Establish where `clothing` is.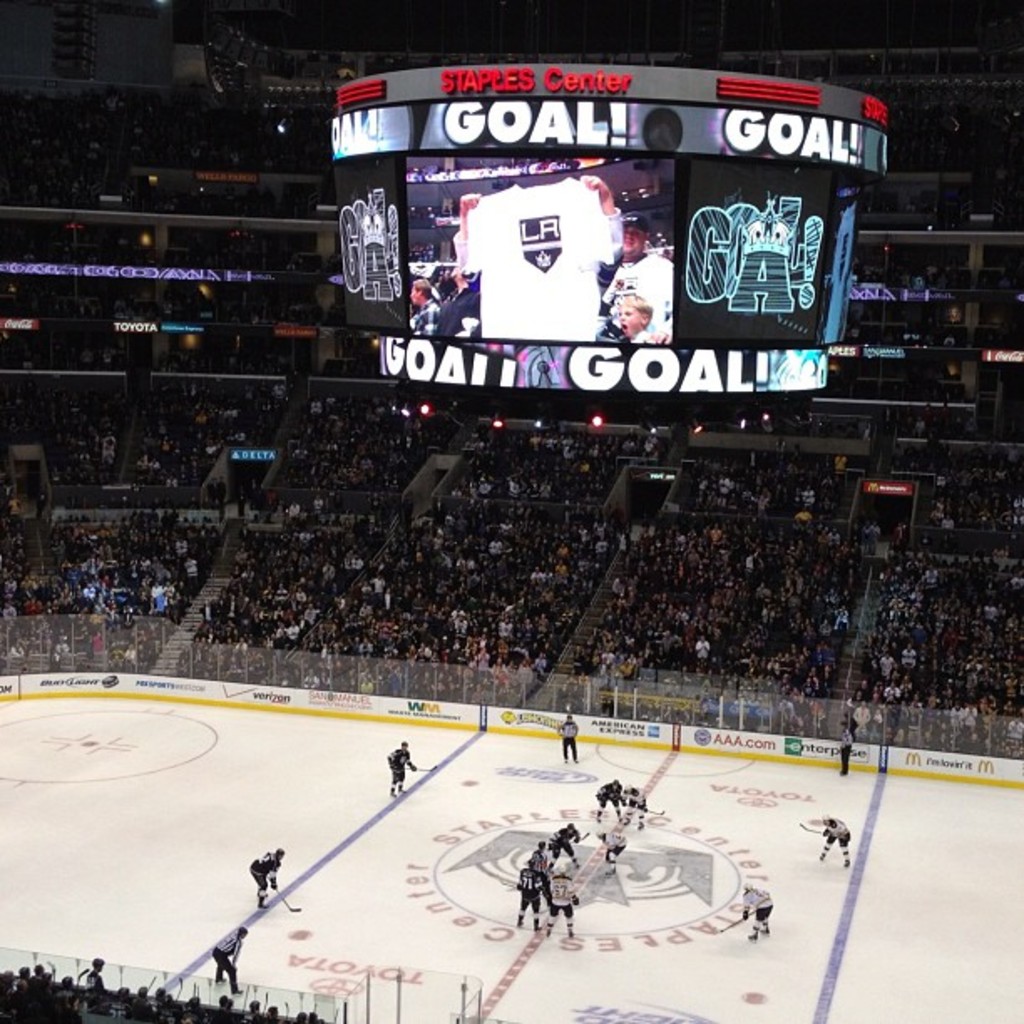
Established at box=[415, 294, 443, 330].
